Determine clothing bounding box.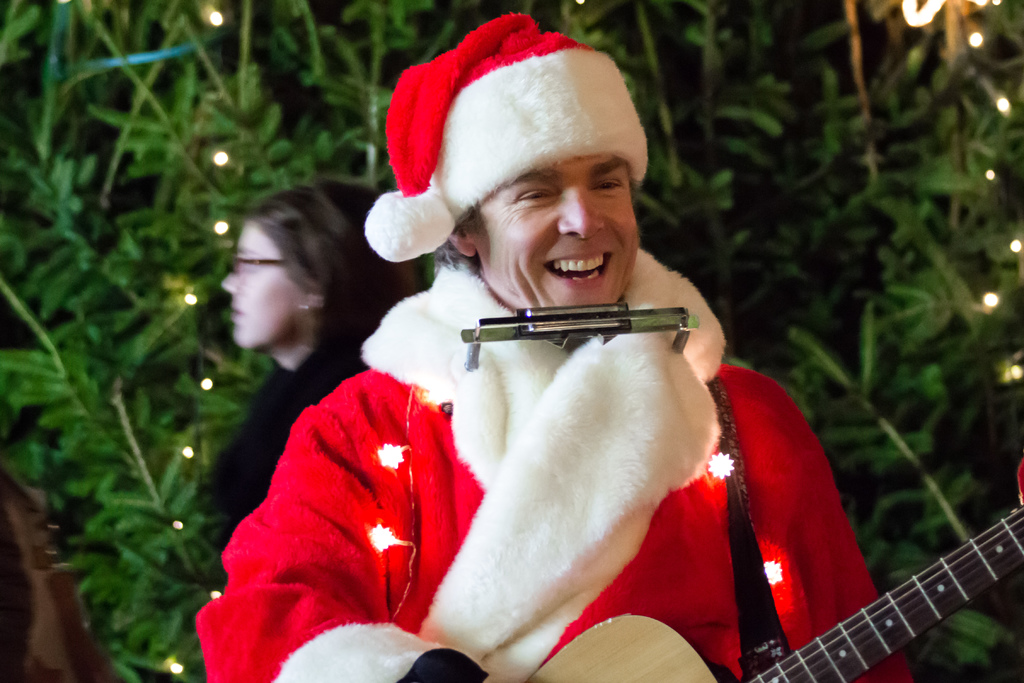
Determined: BBox(356, 1, 664, 267).
